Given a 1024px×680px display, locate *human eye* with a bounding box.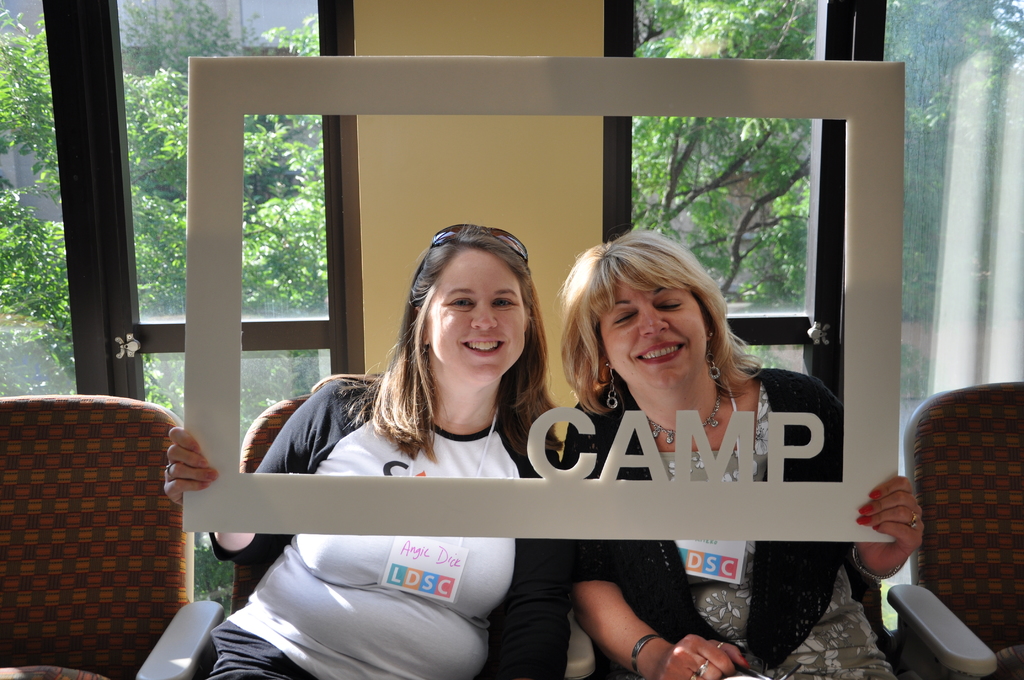
Located: (left=446, top=296, right=474, bottom=311).
